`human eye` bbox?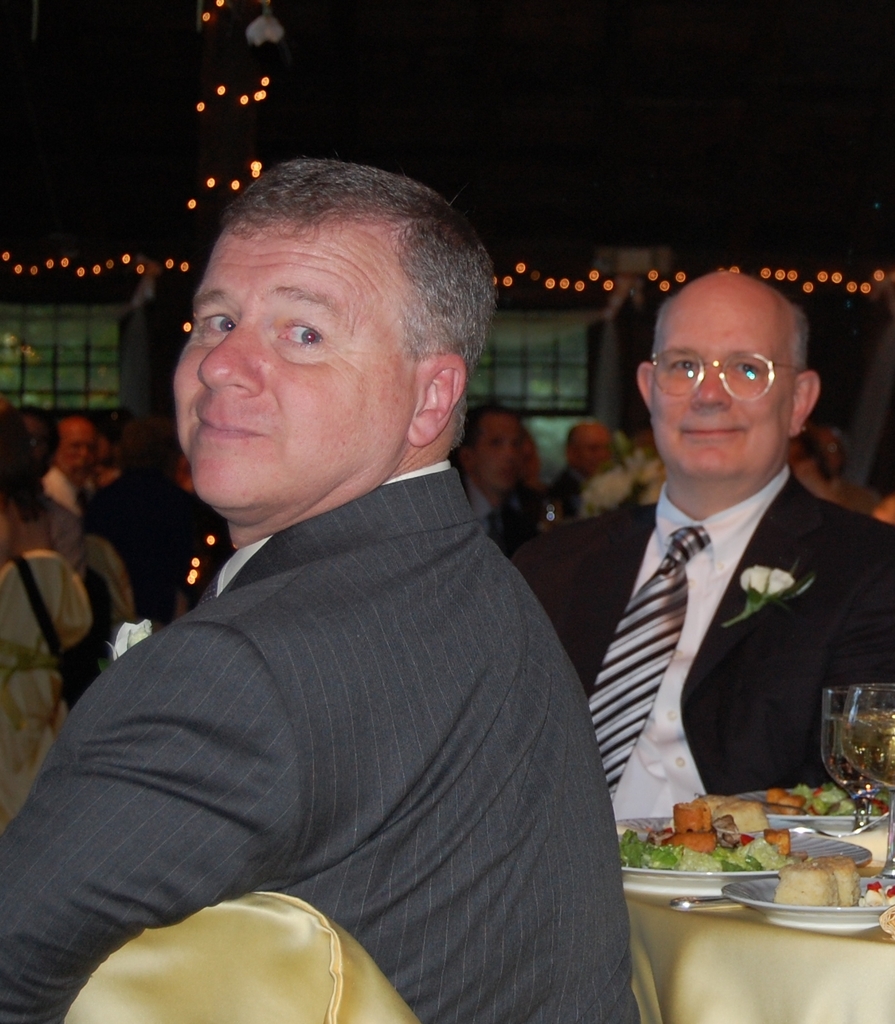
box(187, 298, 242, 342)
